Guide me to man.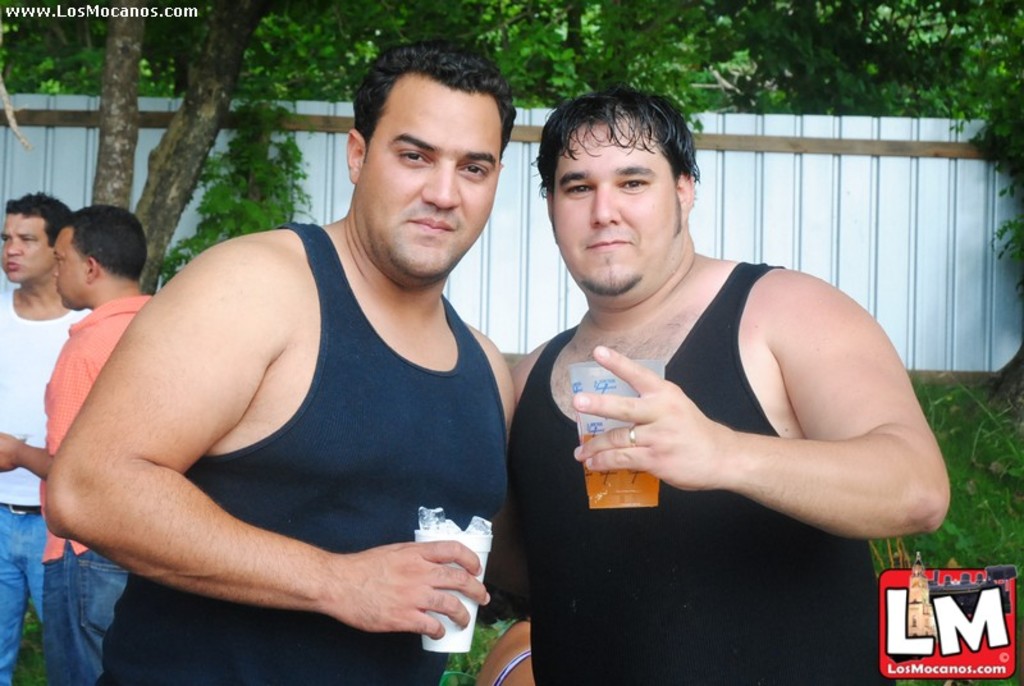
Guidance: rect(0, 188, 96, 685).
